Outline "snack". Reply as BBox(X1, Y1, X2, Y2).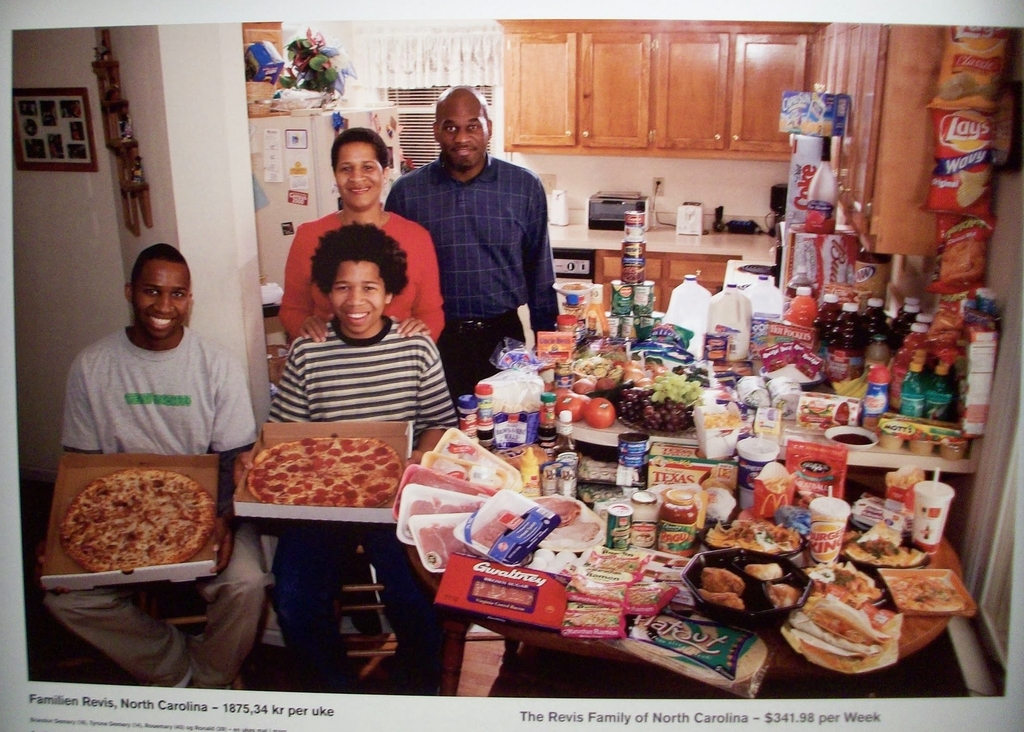
BBox(703, 523, 802, 553).
